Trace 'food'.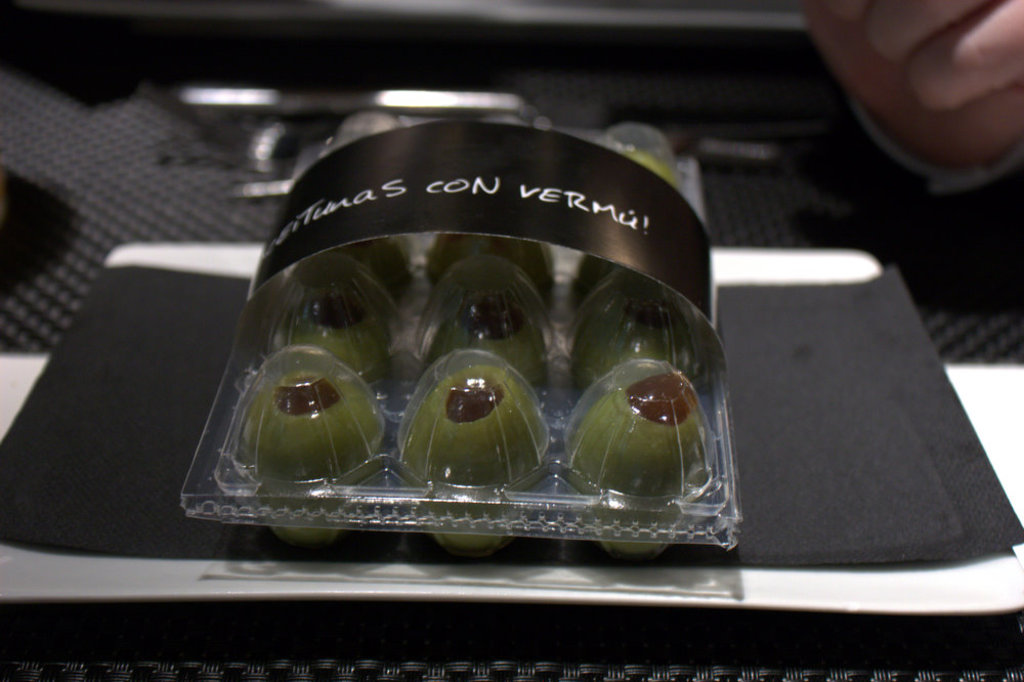
Traced to 423 341 545 493.
